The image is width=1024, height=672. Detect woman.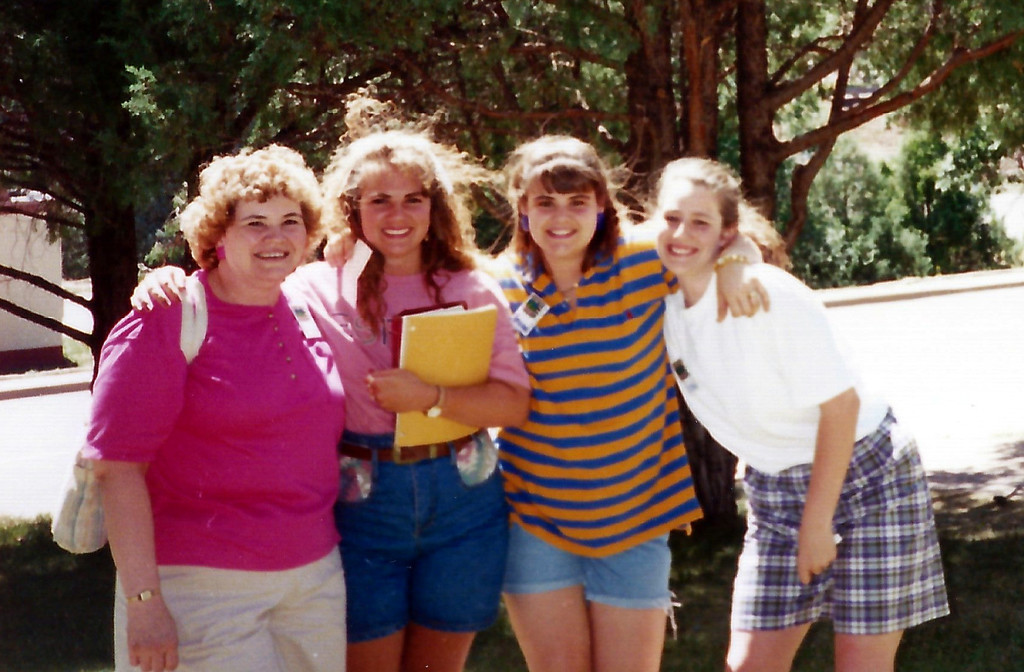
Detection: x1=321, y1=131, x2=767, y2=671.
